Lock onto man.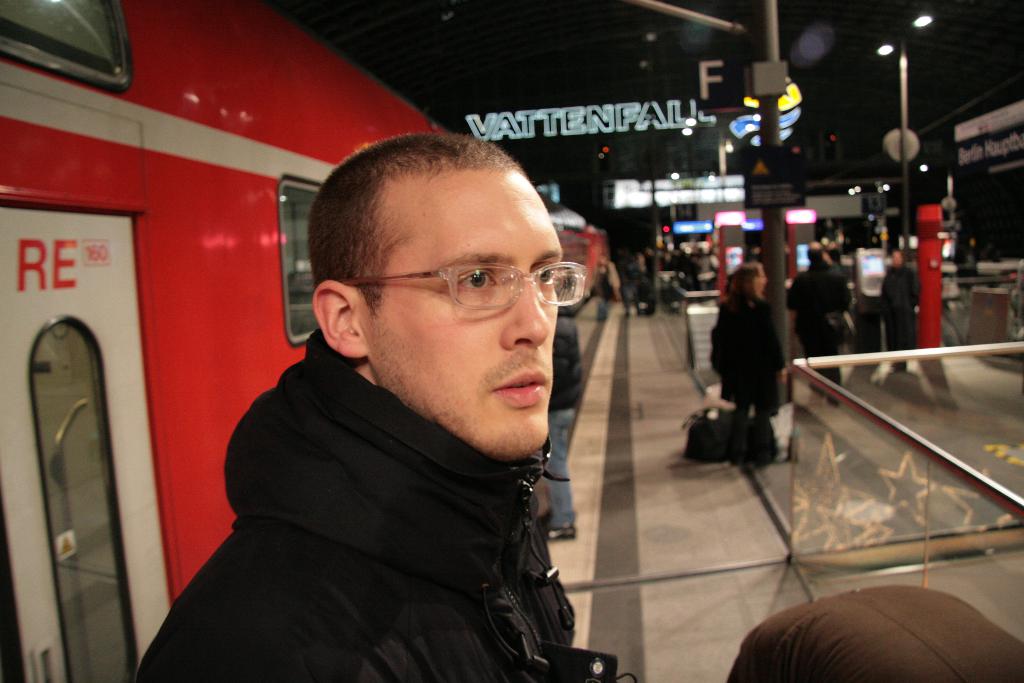
Locked: (136,120,658,676).
